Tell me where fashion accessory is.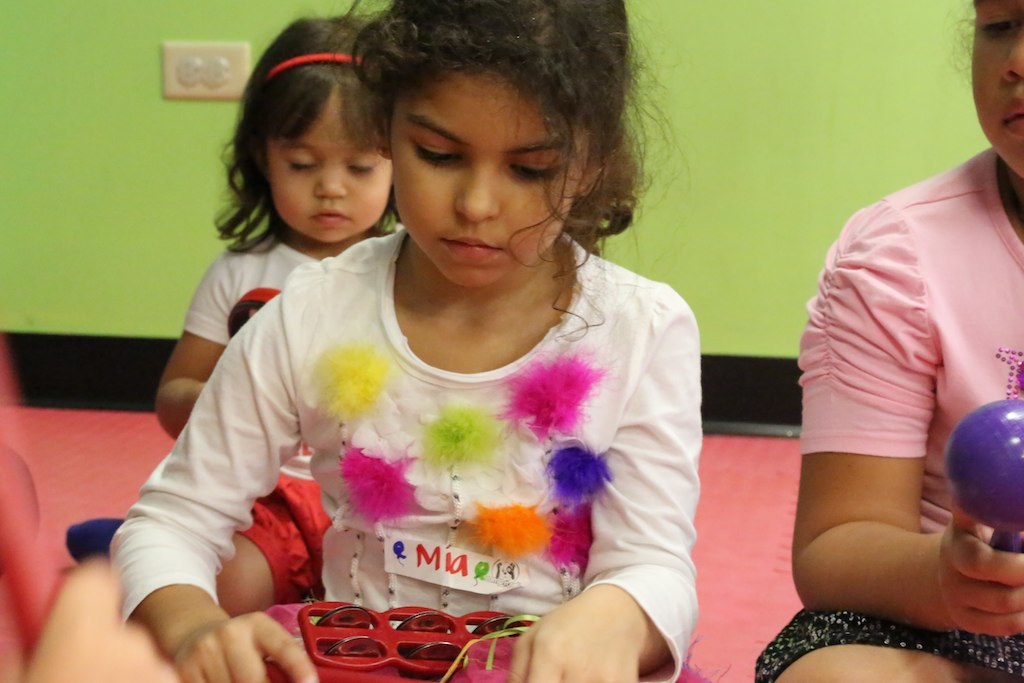
fashion accessory is at 374, 141, 388, 160.
